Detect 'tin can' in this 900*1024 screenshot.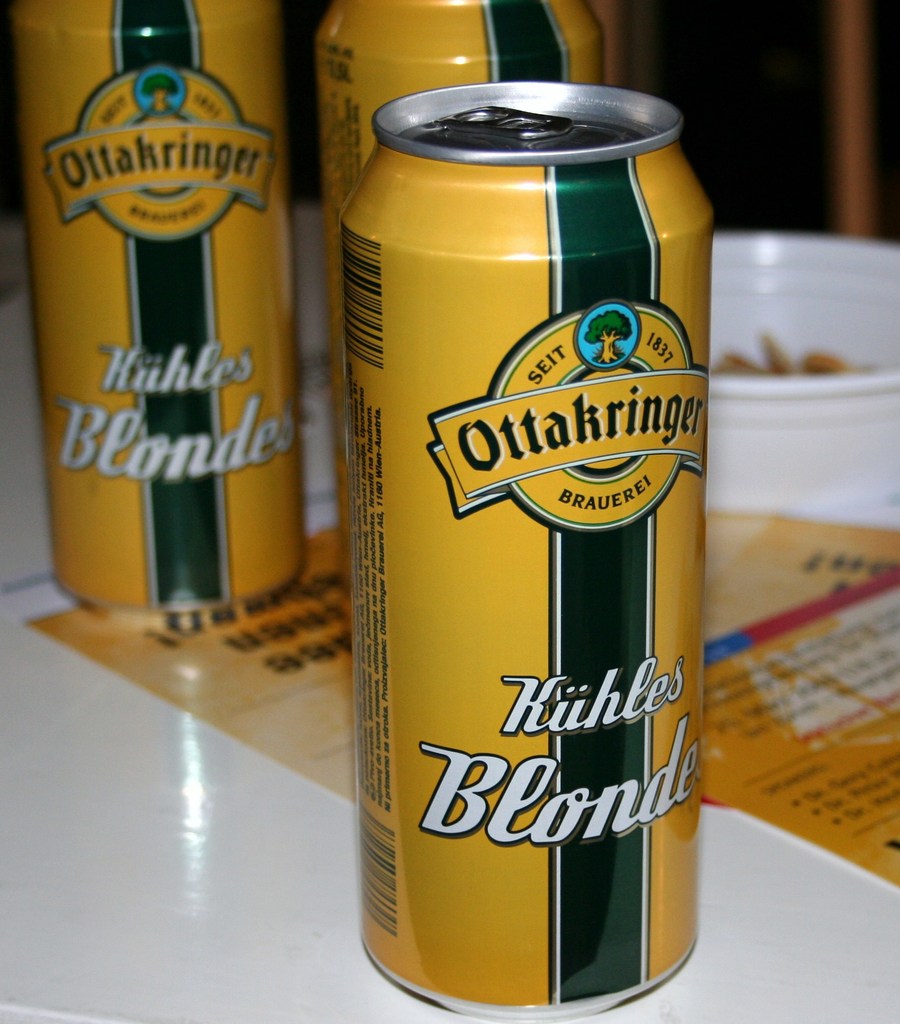
Detection: <region>16, 0, 348, 601</region>.
